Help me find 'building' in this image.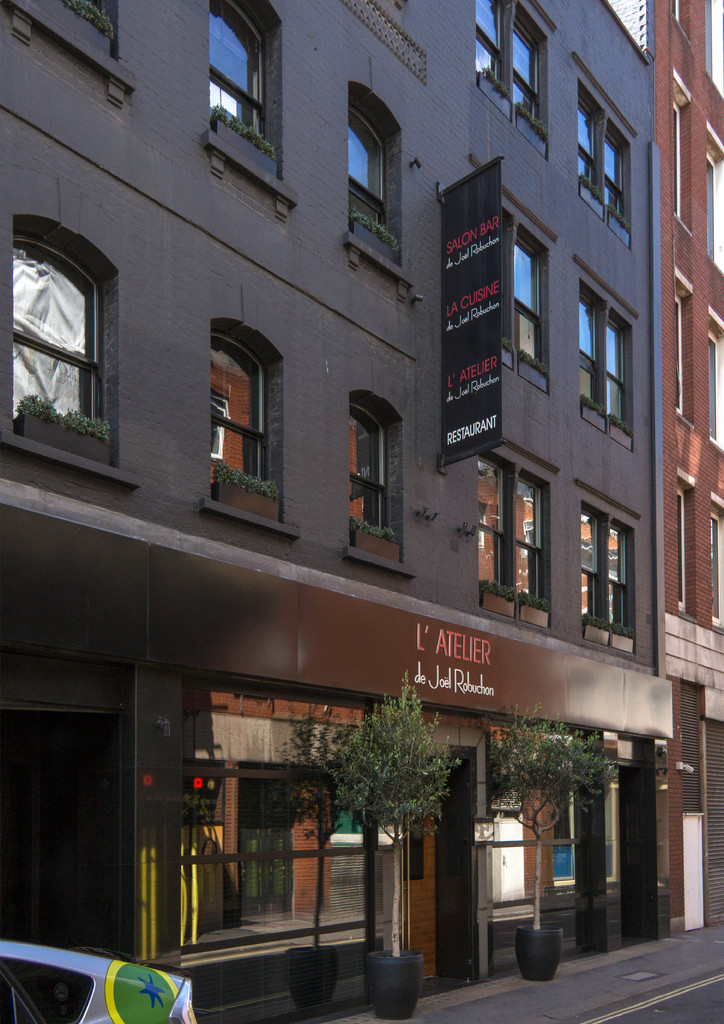
Found it: 0/0/669/1023.
